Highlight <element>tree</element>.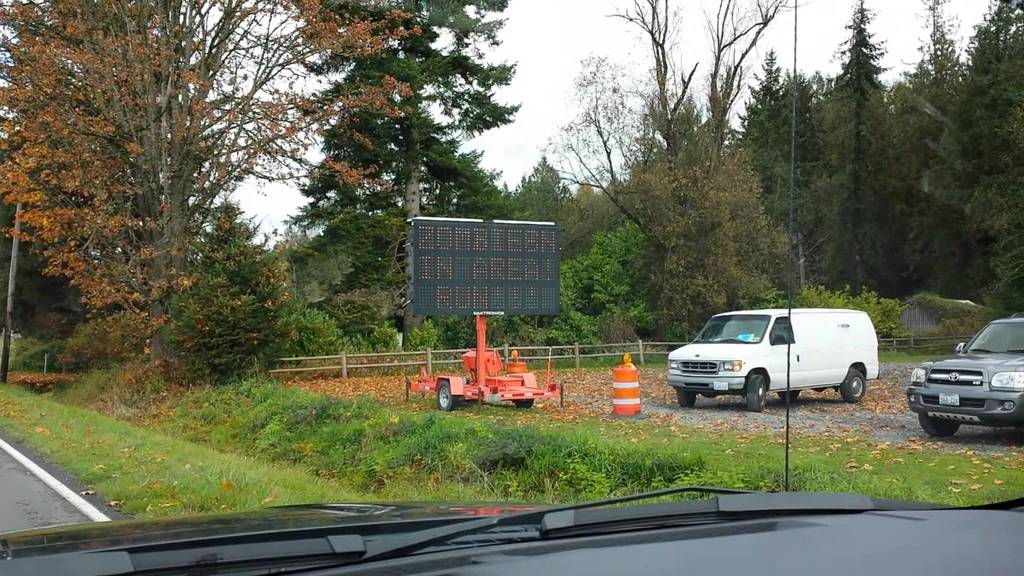
Highlighted region: box=[618, 146, 775, 314].
